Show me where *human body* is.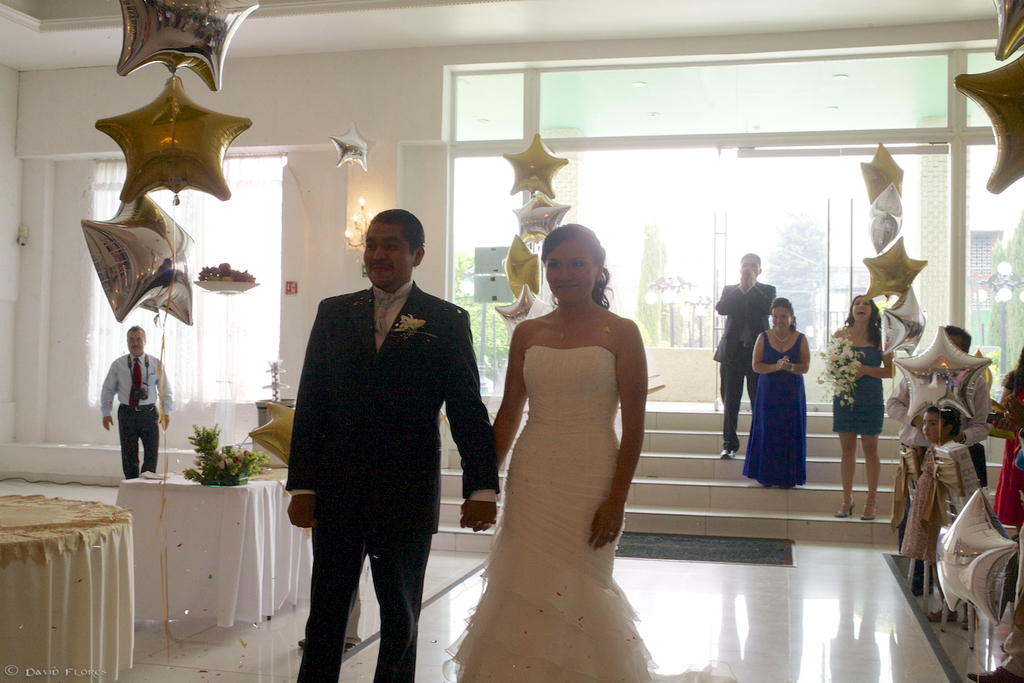
*human body* is at bbox=[715, 263, 781, 463].
